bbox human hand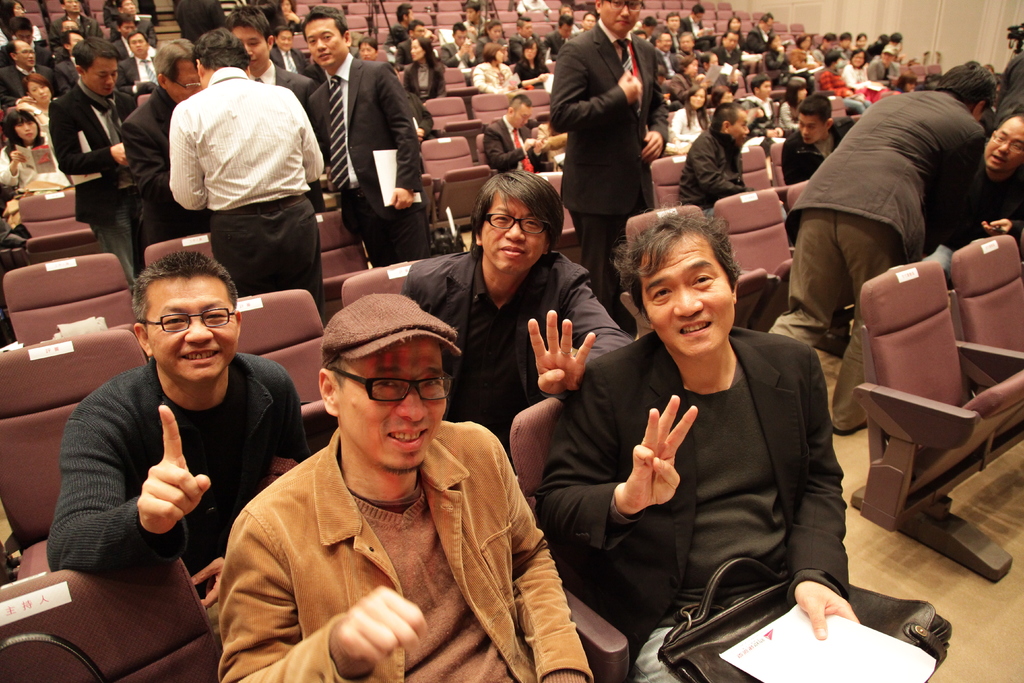
bbox=[520, 136, 535, 151]
